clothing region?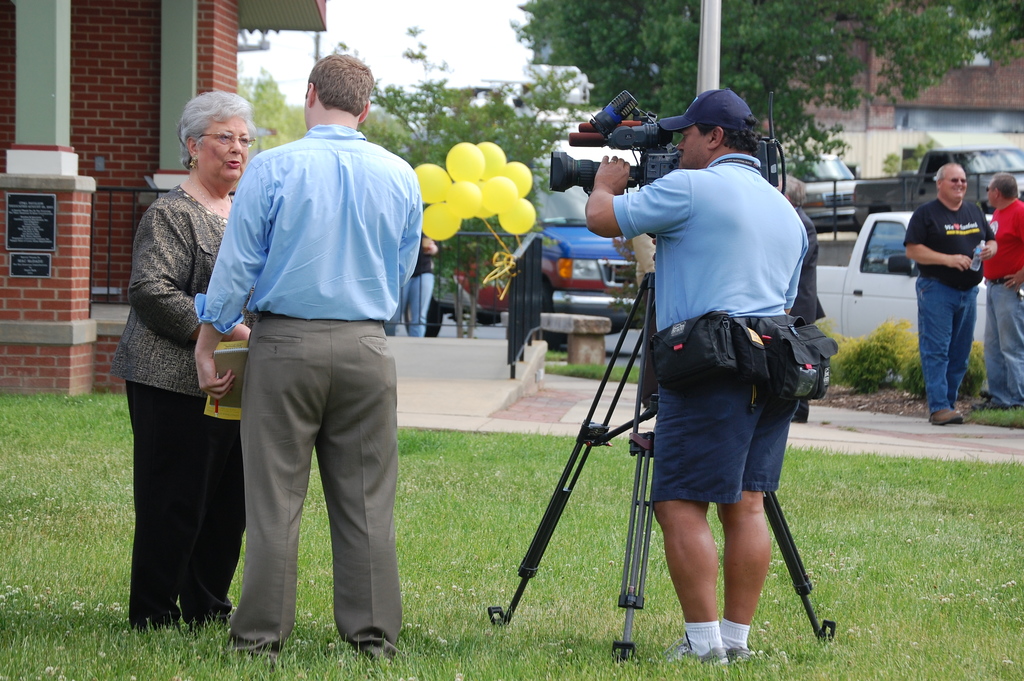
Rect(613, 155, 808, 503)
